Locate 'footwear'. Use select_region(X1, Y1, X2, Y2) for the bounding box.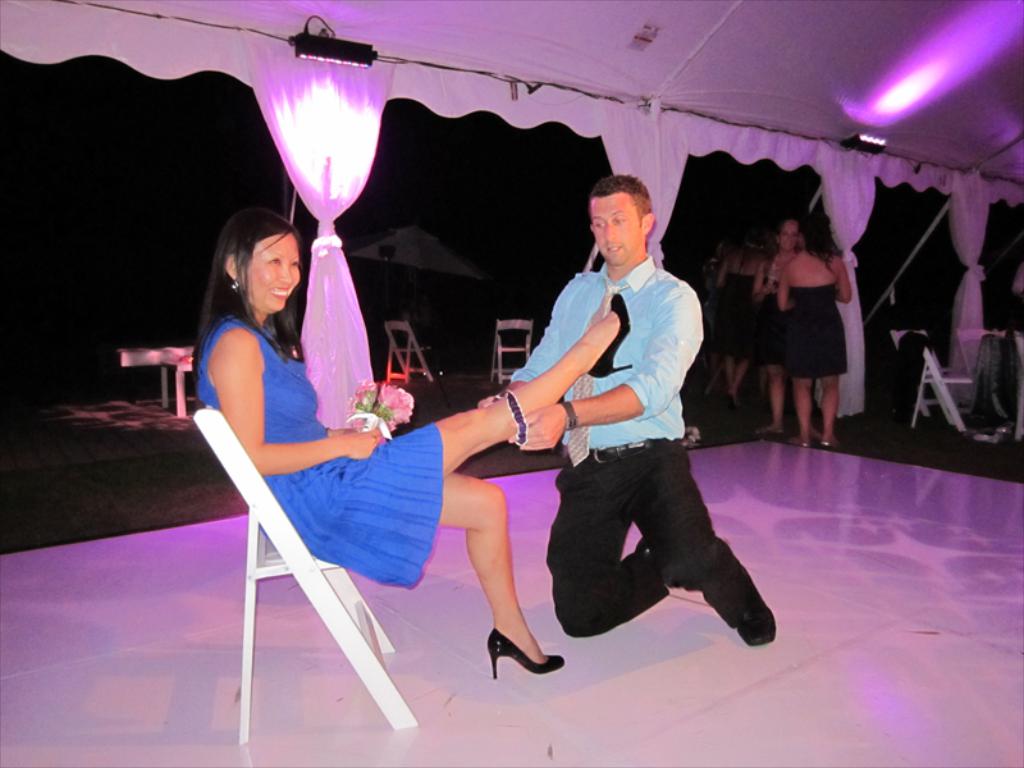
select_region(635, 536, 698, 598).
